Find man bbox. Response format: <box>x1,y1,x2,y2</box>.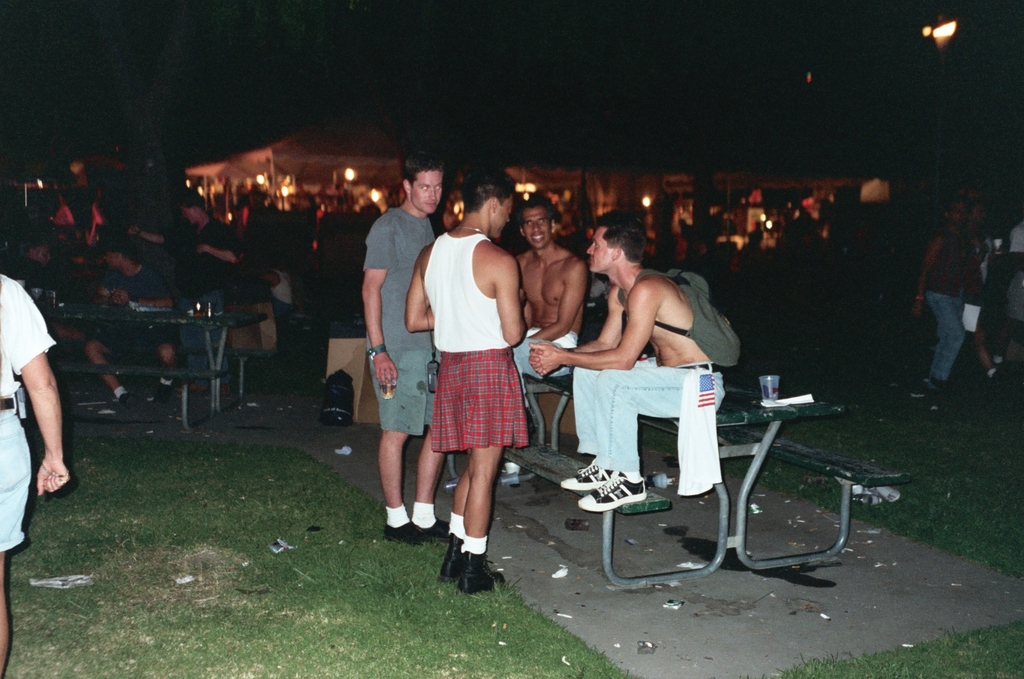
<box>0,272,73,678</box>.
